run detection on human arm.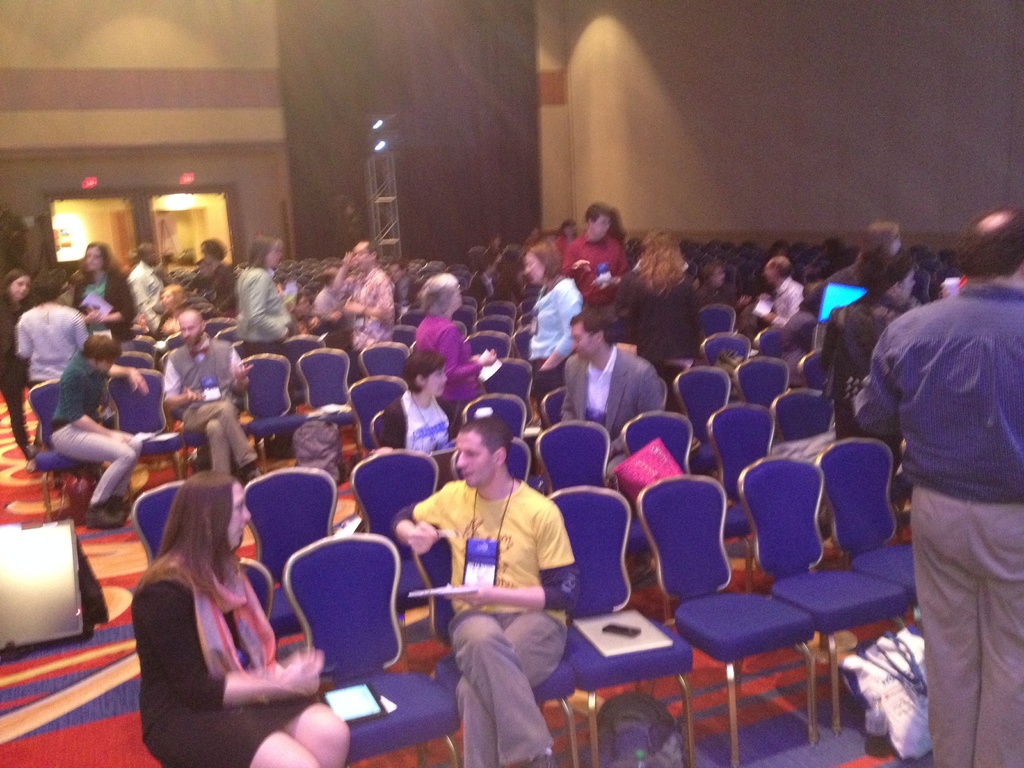
Result: <region>594, 246, 634, 284</region>.
